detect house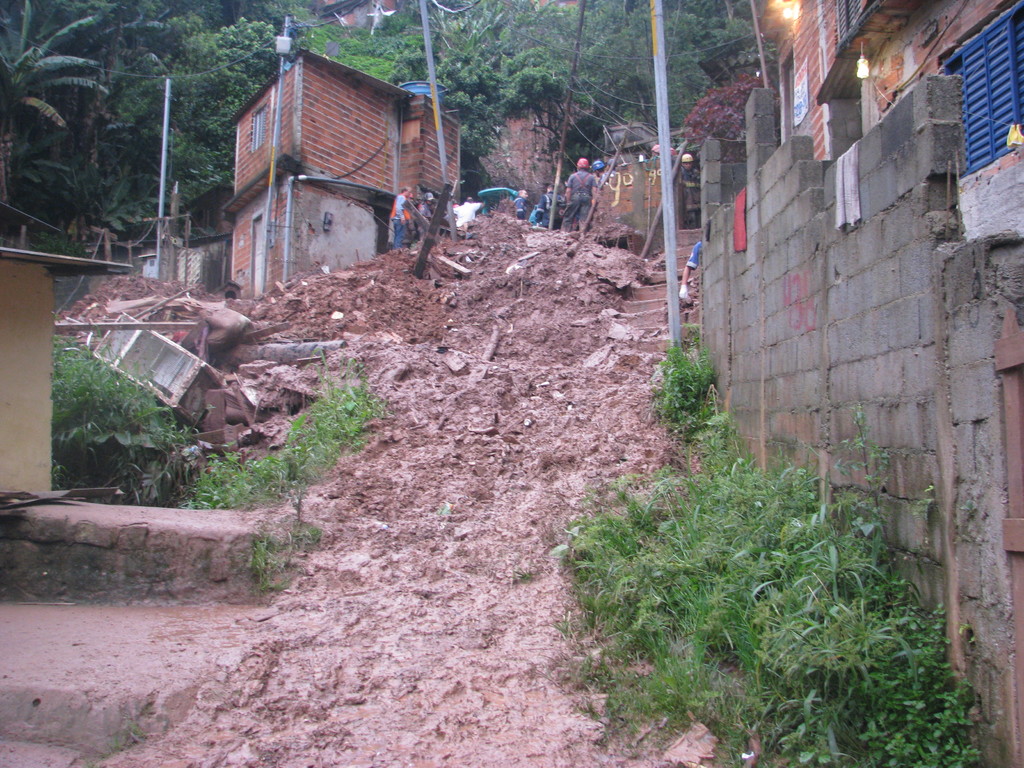
bbox=[220, 42, 463, 320]
